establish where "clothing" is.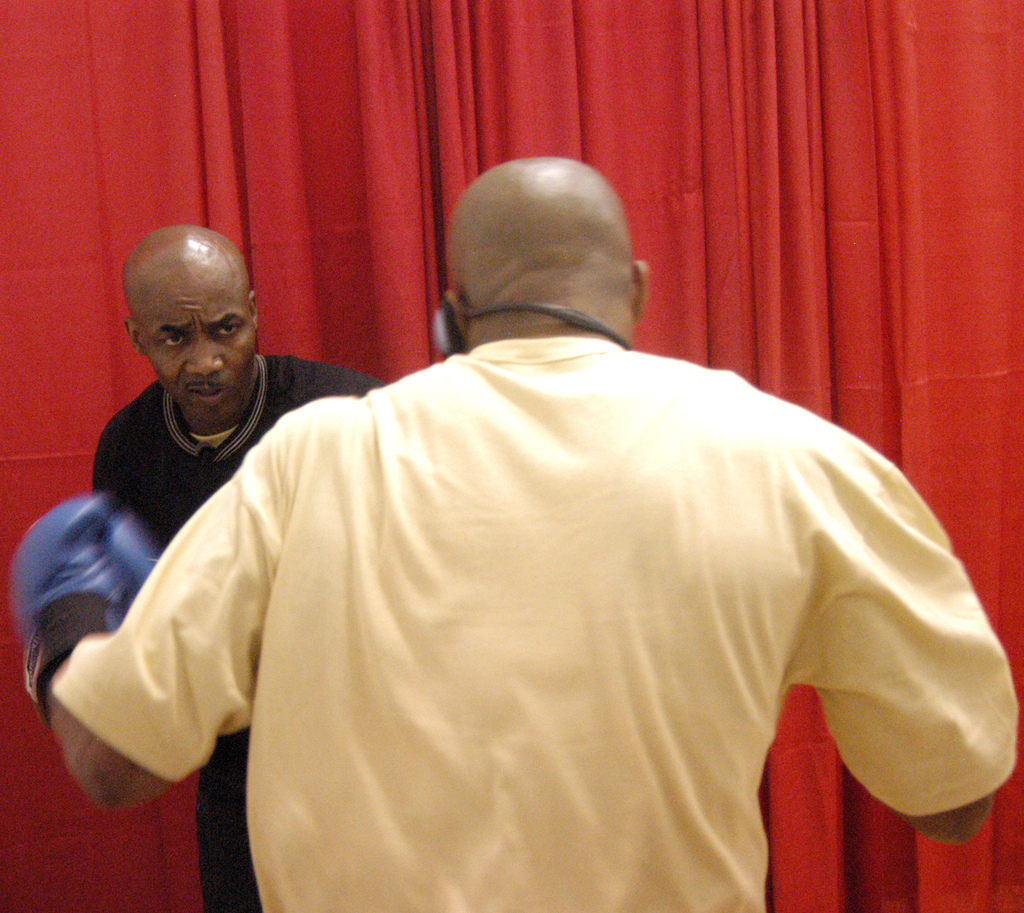
Established at <bbox>85, 353, 409, 912</bbox>.
